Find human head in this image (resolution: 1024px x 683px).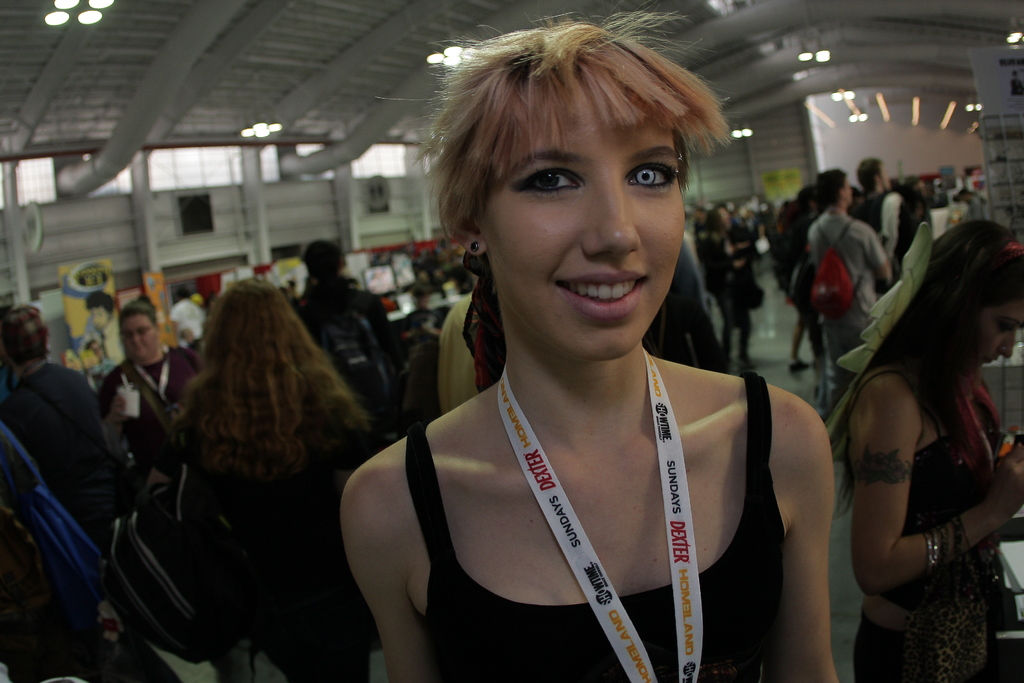
<region>817, 168, 854, 207</region>.
